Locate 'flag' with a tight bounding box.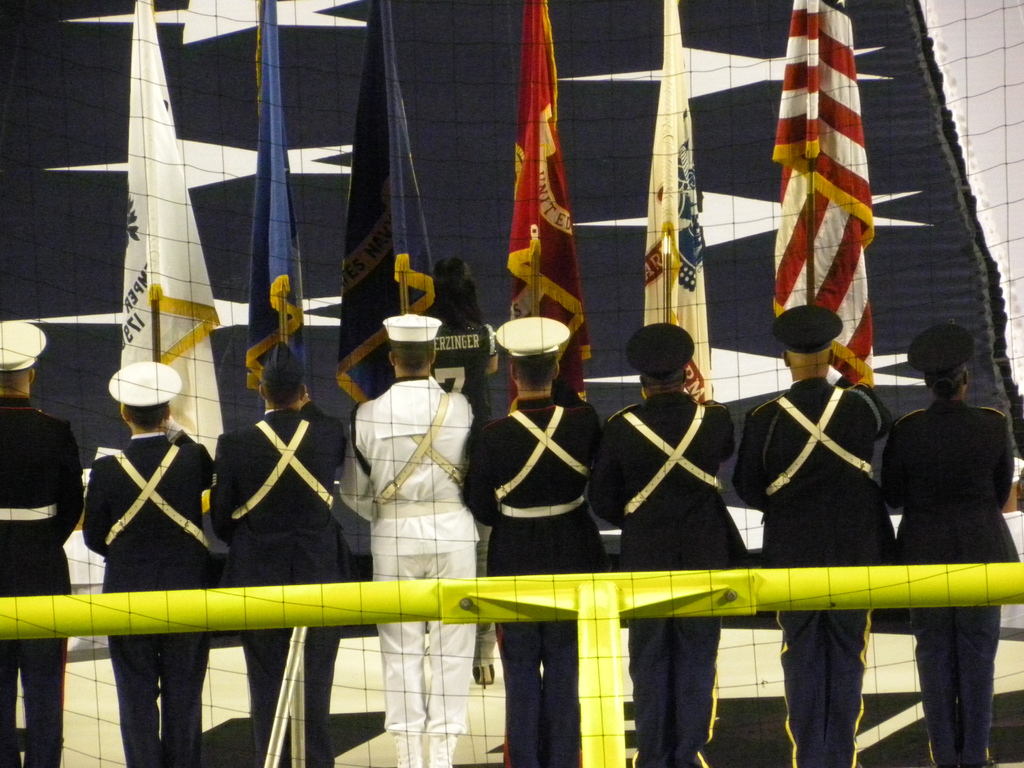
765/21/875/357.
